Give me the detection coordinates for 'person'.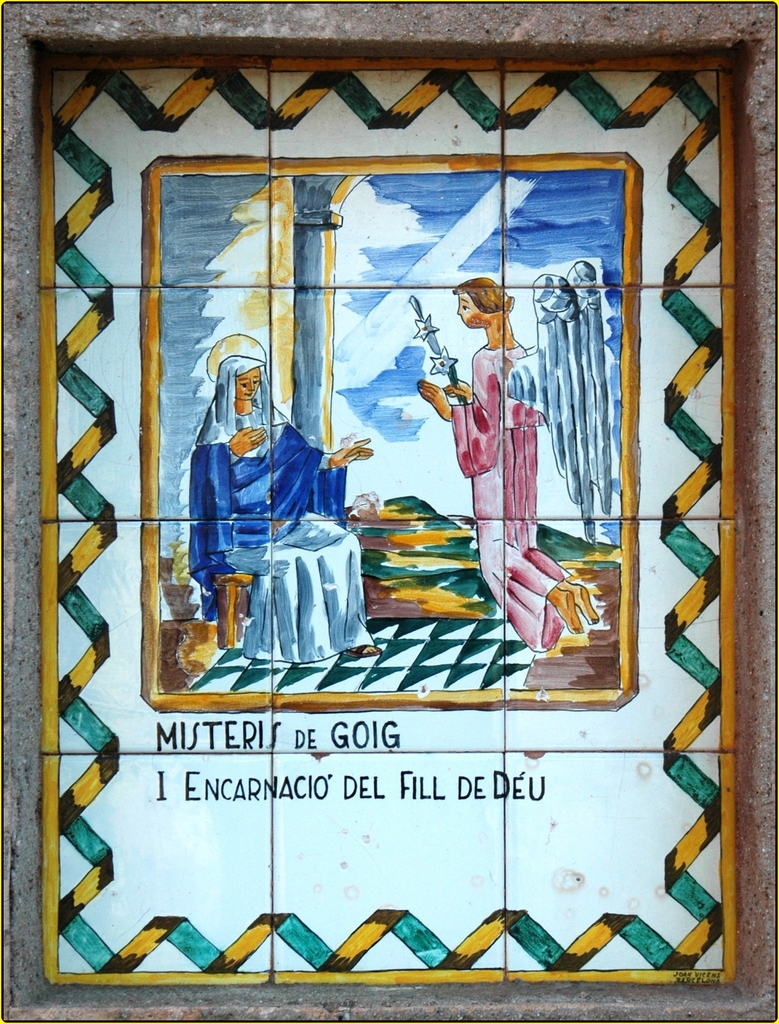
locate(184, 328, 376, 657).
